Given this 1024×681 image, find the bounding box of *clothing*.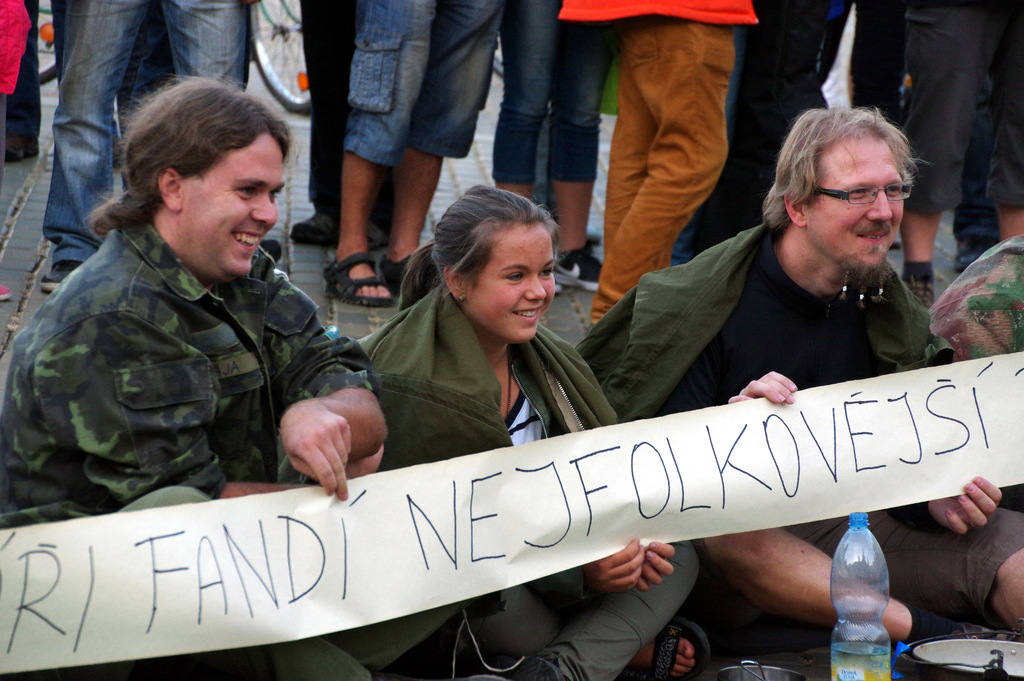
locate(0, 224, 458, 680).
